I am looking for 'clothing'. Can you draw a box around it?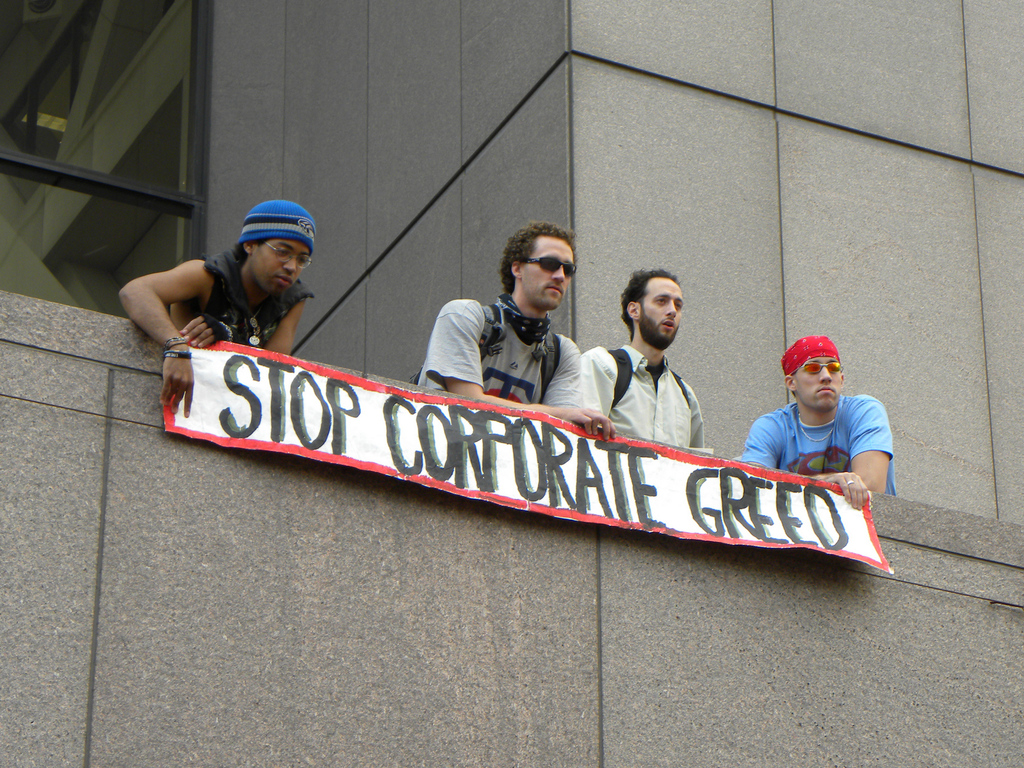
Sure, the bounding box is Rect(739, 360, 897, 500).
